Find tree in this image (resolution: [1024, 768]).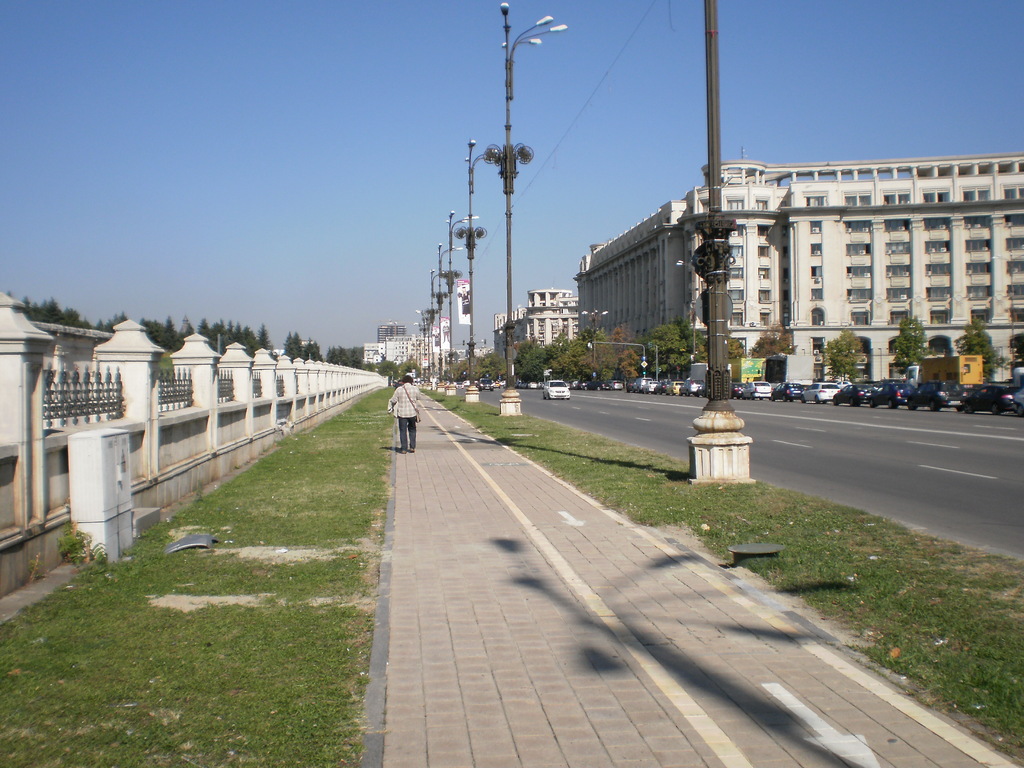
{"left": 751, "top": 321, "right": 799, "bottom": 365}.
